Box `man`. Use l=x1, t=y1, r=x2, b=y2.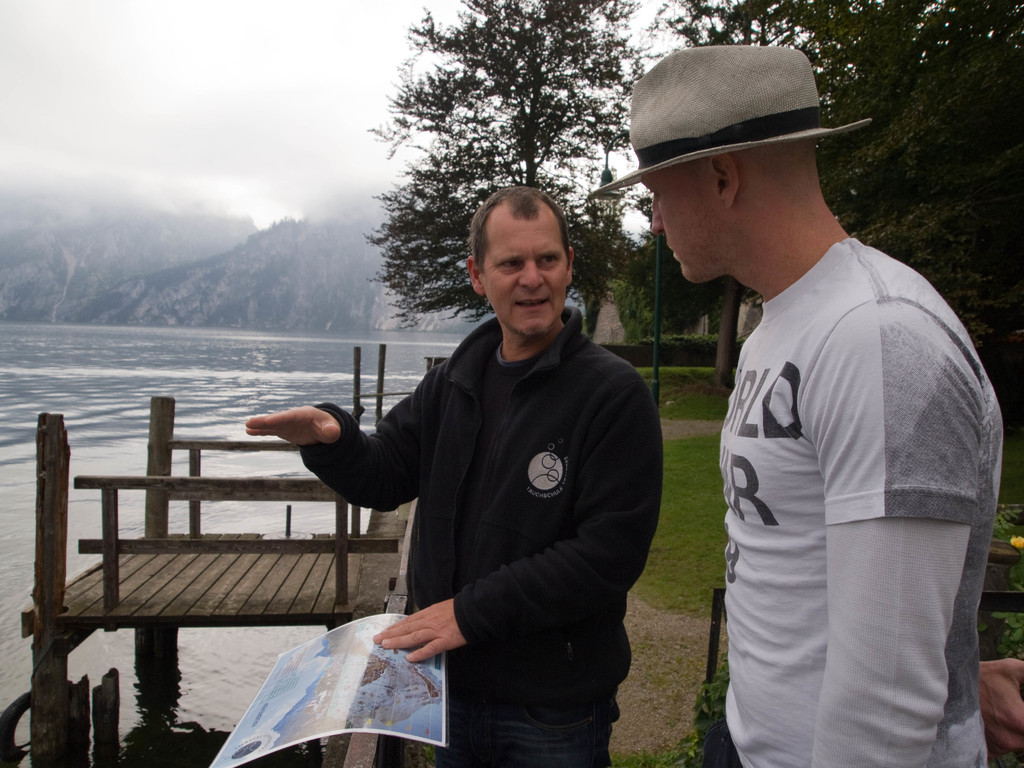
l=246, t=182, r=666, b=767.
